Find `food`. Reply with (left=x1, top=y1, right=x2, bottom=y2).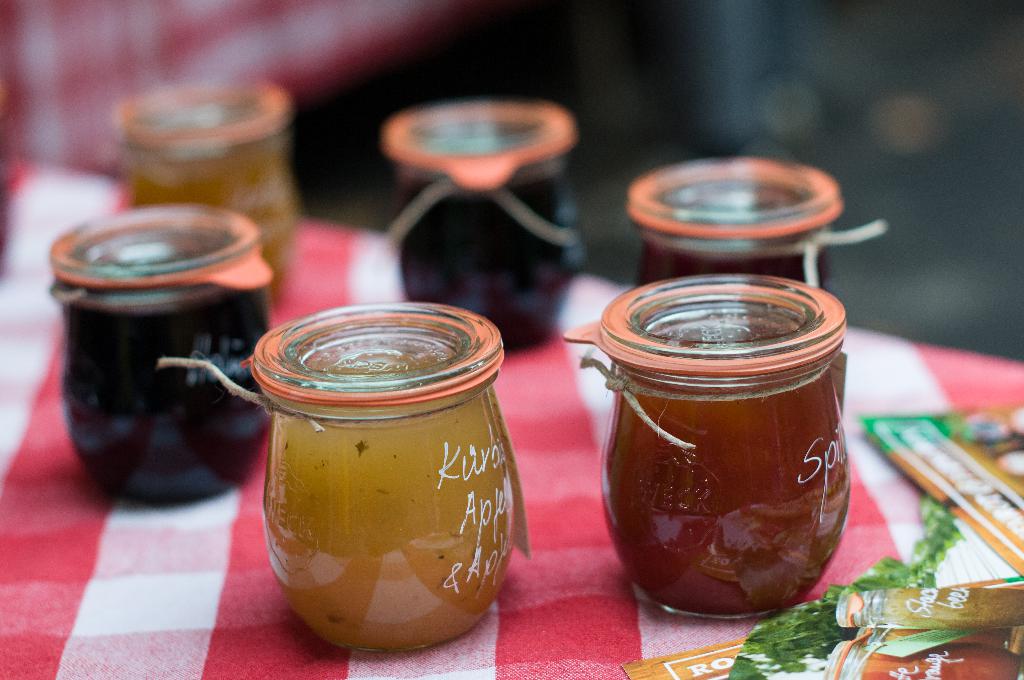
(left=220, top=357, right=508, bottom=633).
